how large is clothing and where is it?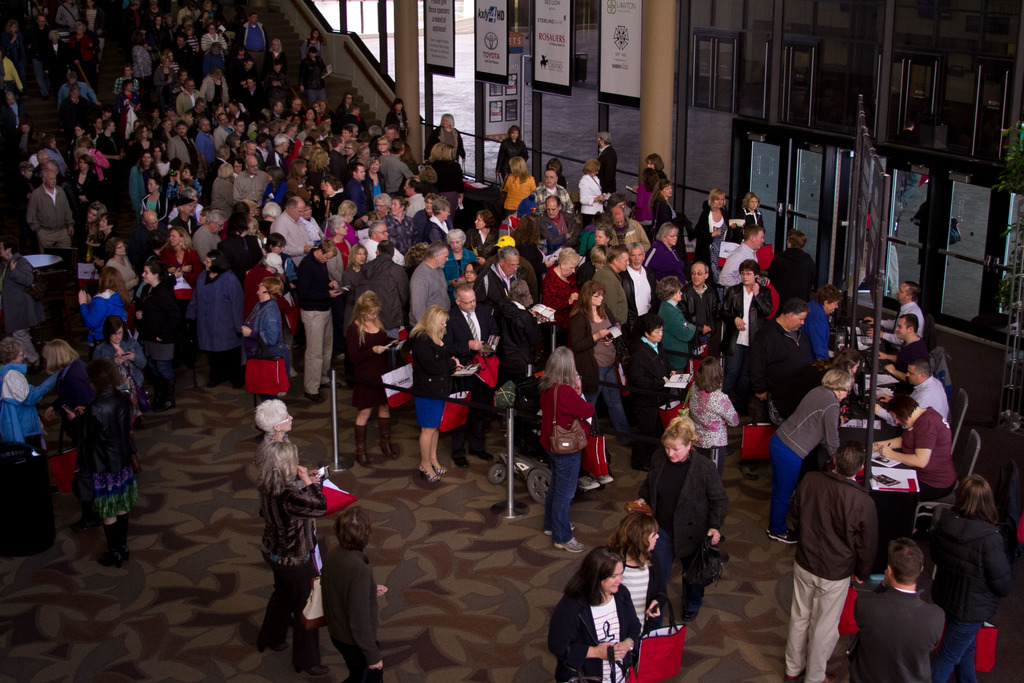
Bounding box: [x1=575, y1=580, x2=627, y2=682].
